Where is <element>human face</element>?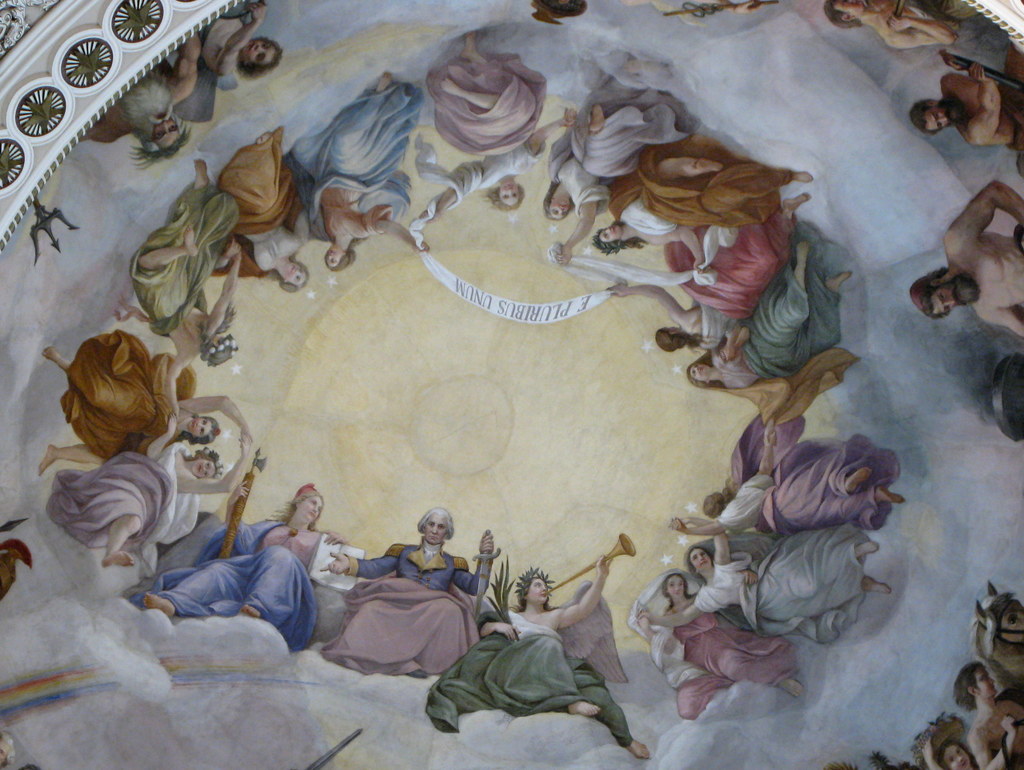
{"x1": 685, "y1": 539, "x2": 713, "y2": 575}.
